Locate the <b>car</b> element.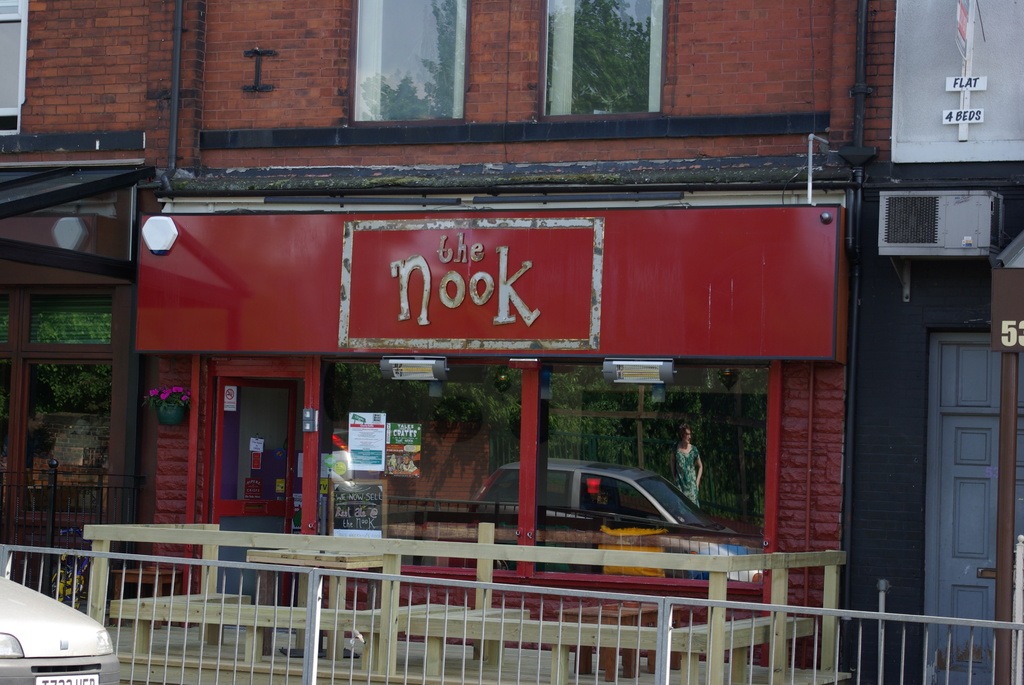
Element bbox: x1=0 y1=575 x2=119 y2=684.
